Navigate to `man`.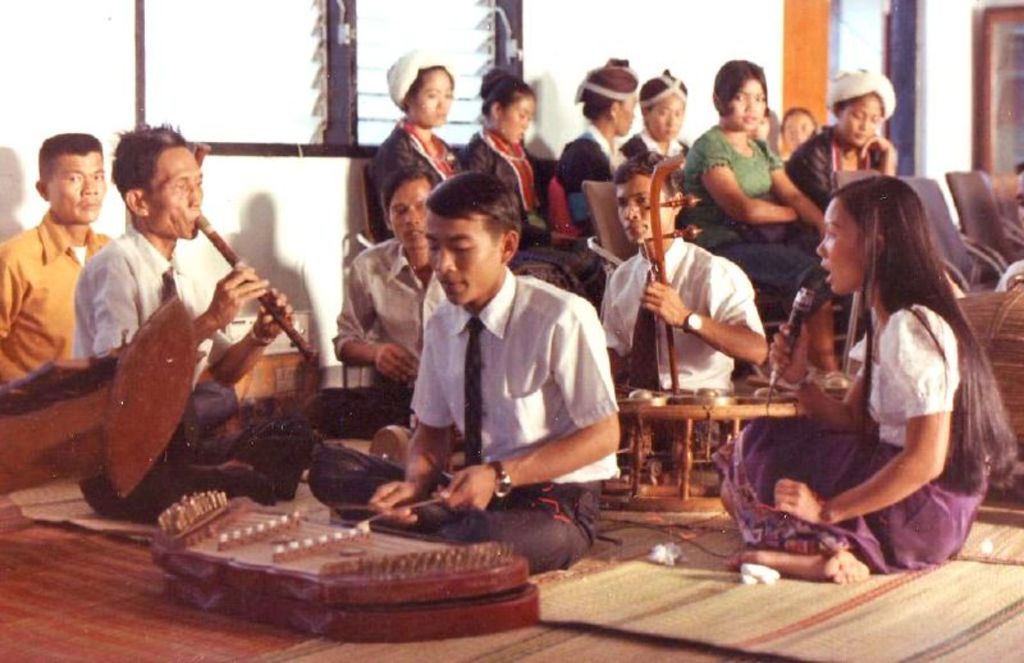
Navigation target: select_region(69, 115, 303, 503).
